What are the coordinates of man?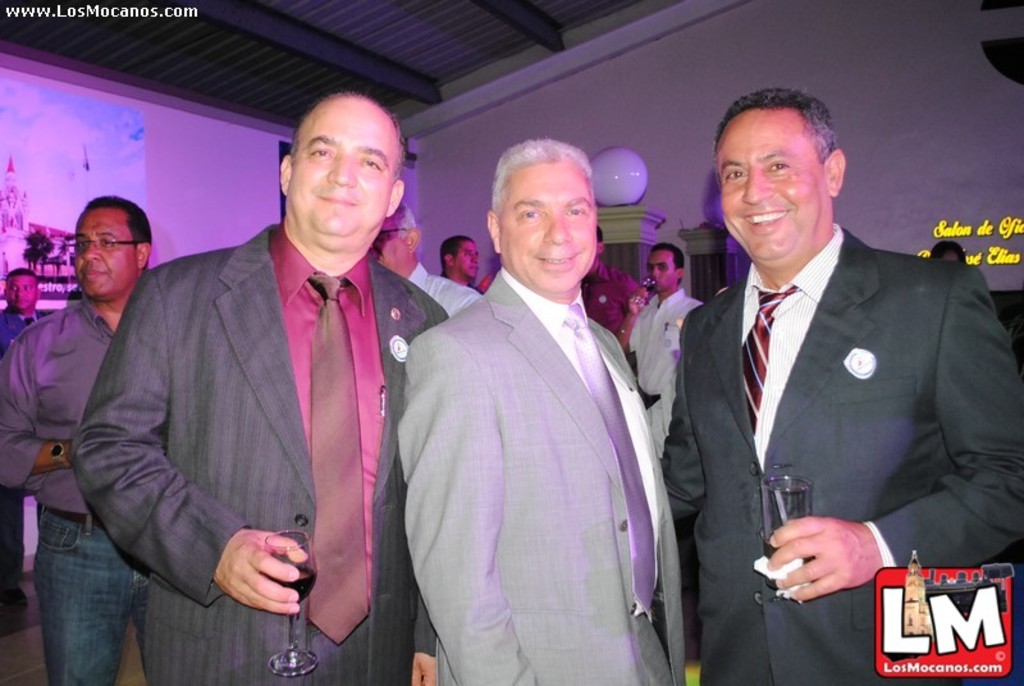
box=[3, 196, 156, 685].
